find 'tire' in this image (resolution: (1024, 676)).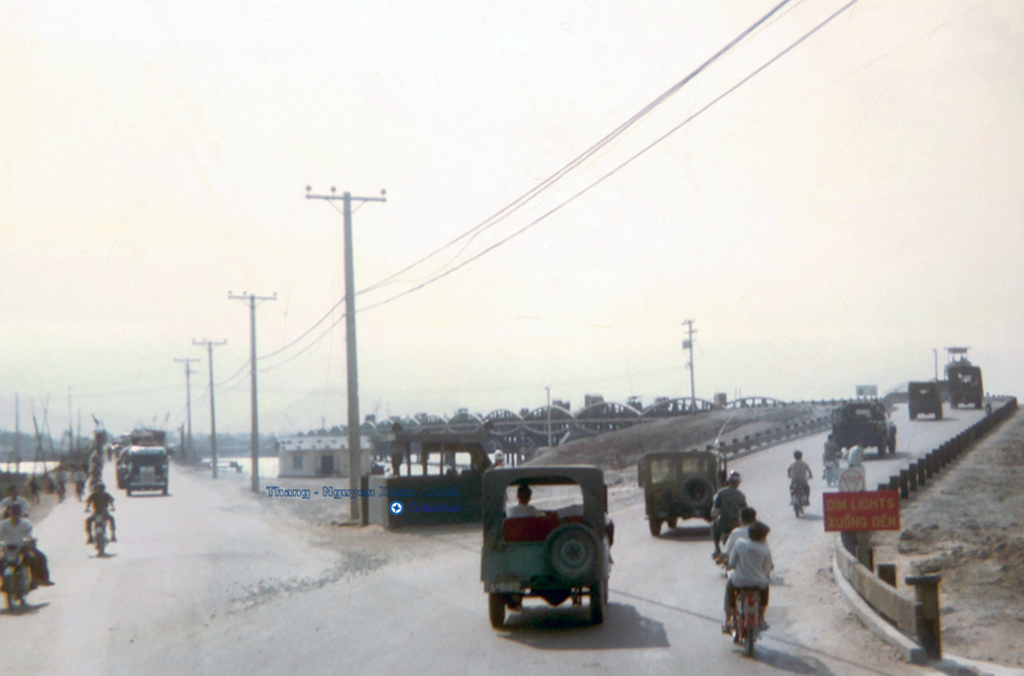
(x1=819, y1=468, x2=830, y2=492).
